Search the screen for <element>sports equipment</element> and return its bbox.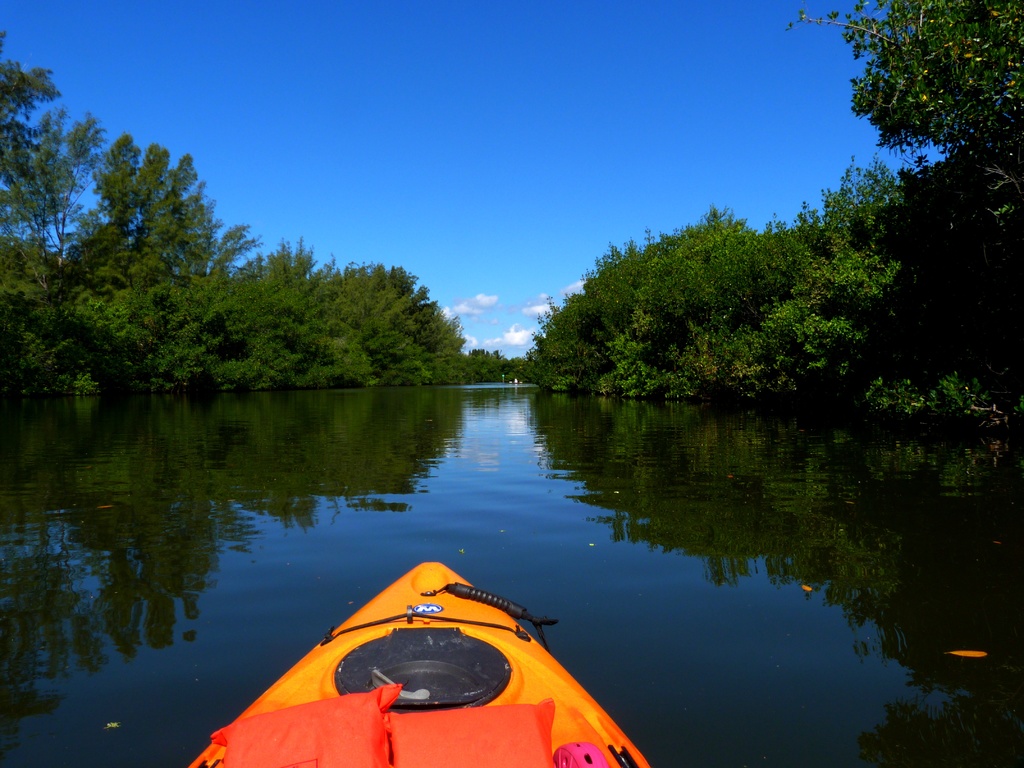
Found: locate(190, 564, 656, 767).
